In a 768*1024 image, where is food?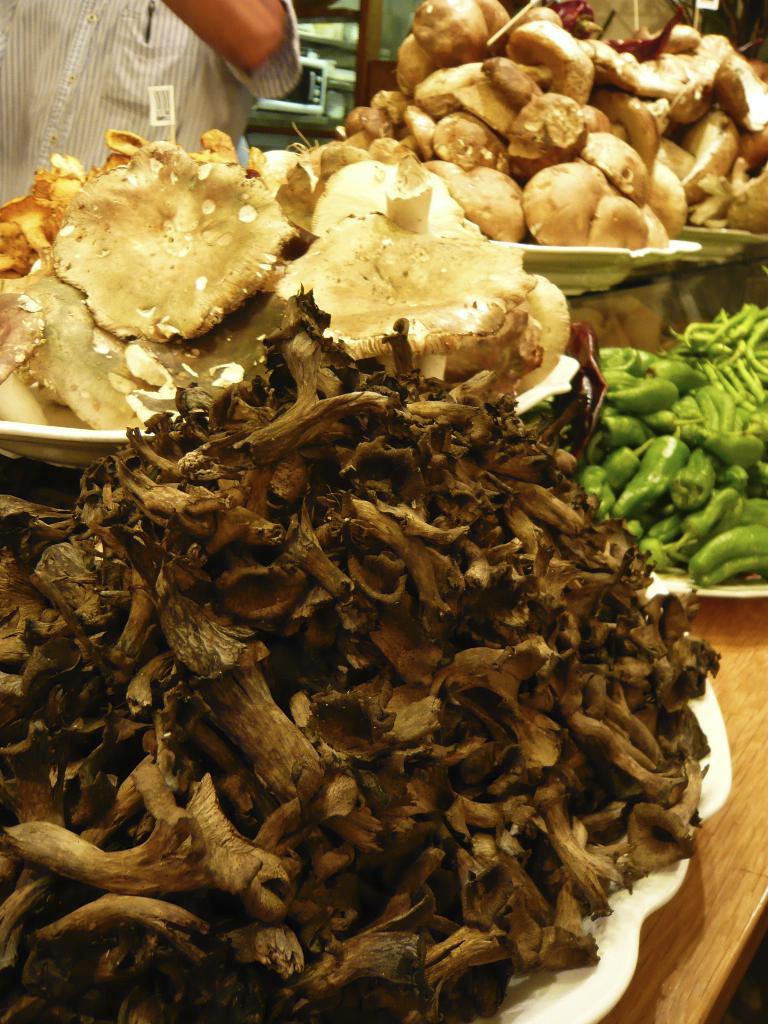
crop(573, 294, 767, 582).
